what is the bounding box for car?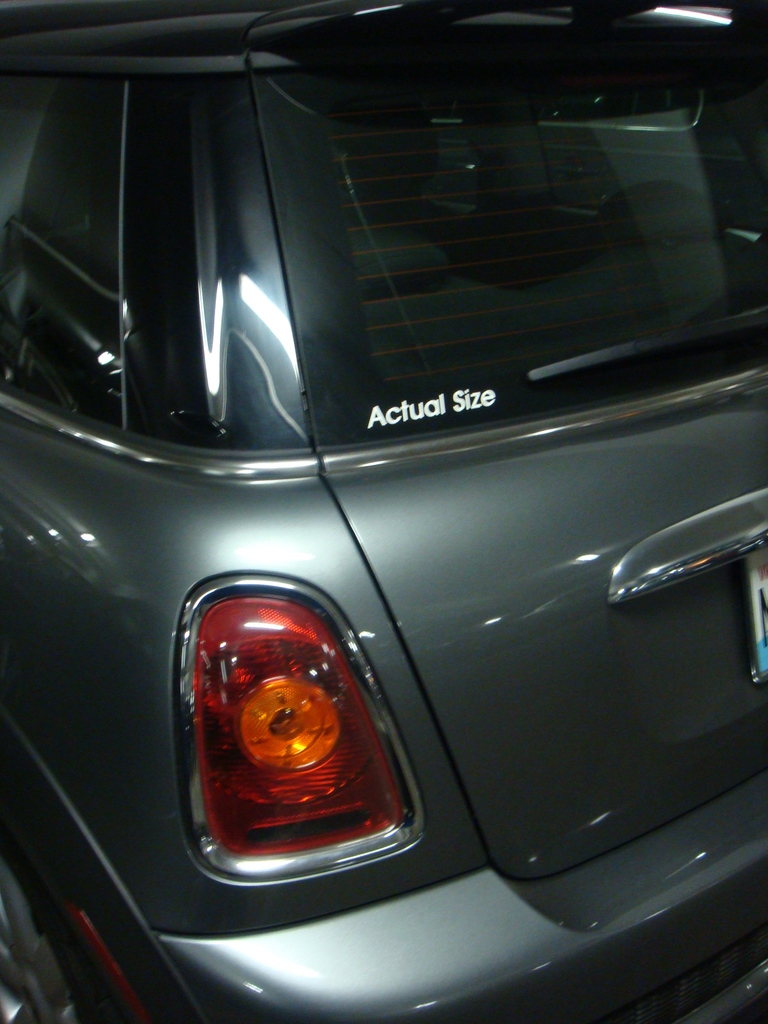
(10,4,715,1023).
